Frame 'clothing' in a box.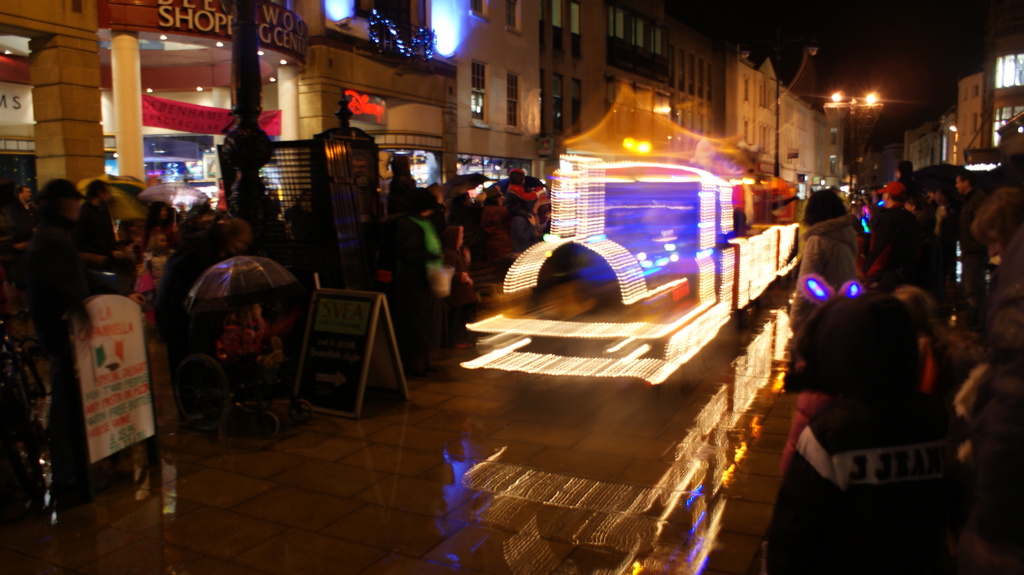
bbox=(385, 209, 444, 281).
